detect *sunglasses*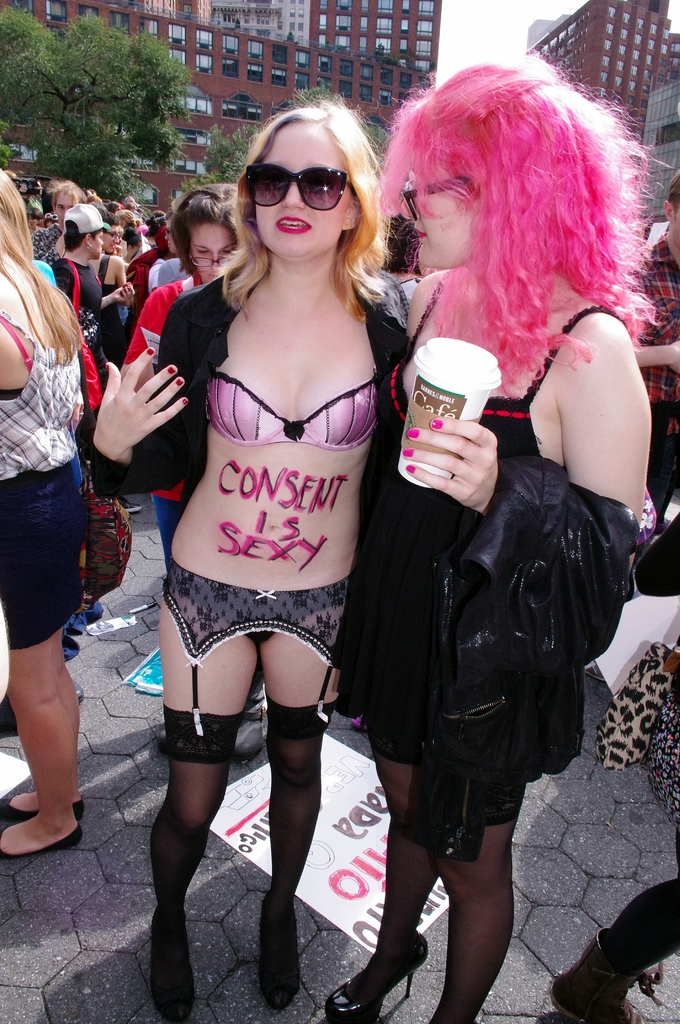
rect(394, 177, 474, 219)
